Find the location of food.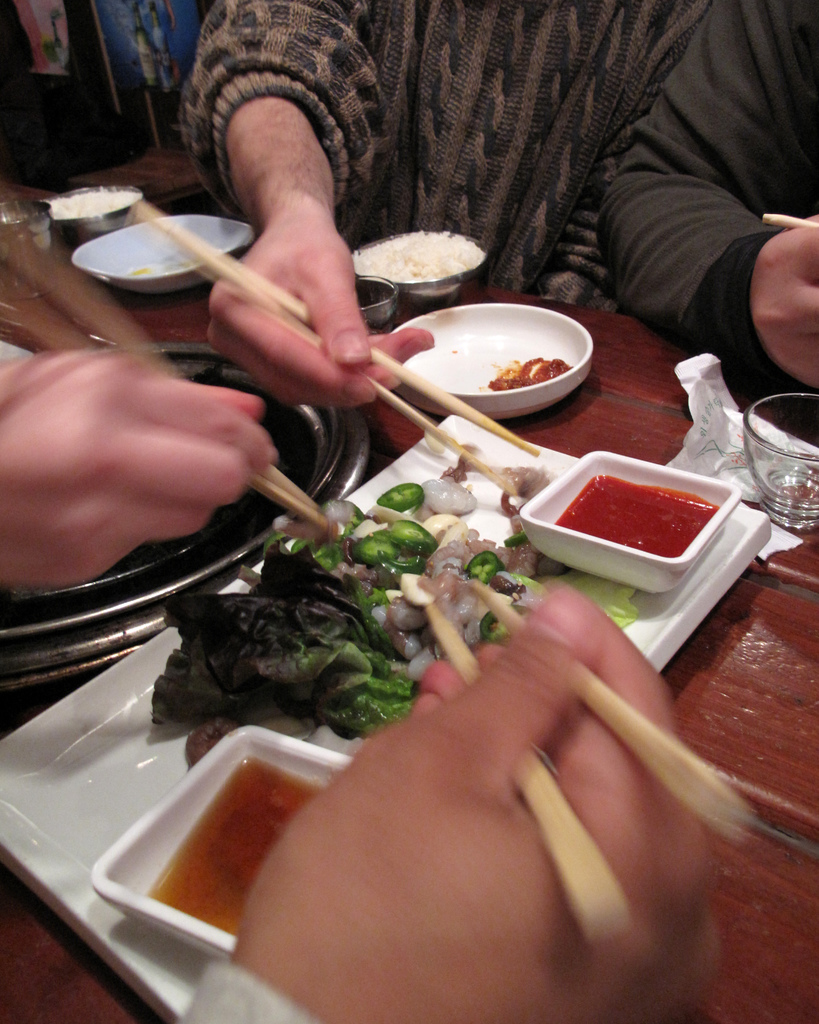
Location: {"x1": 347, "y1": 230, "x2": 488, "y2": 283}.
